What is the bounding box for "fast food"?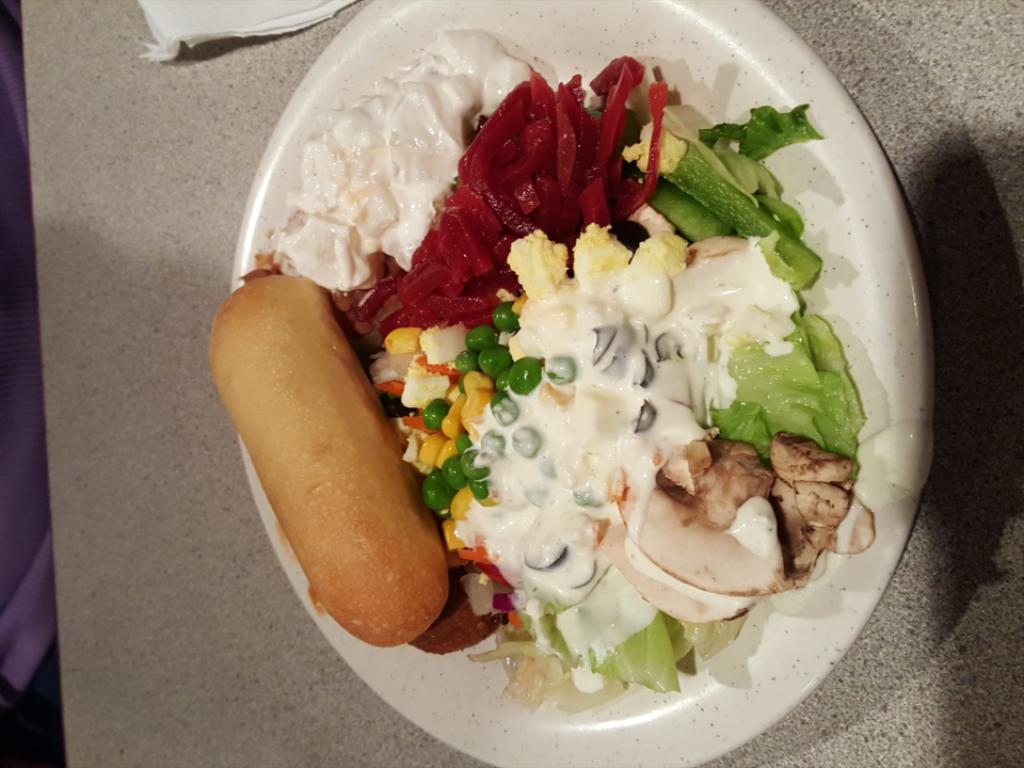
<box>257,20,539,318</box>.
